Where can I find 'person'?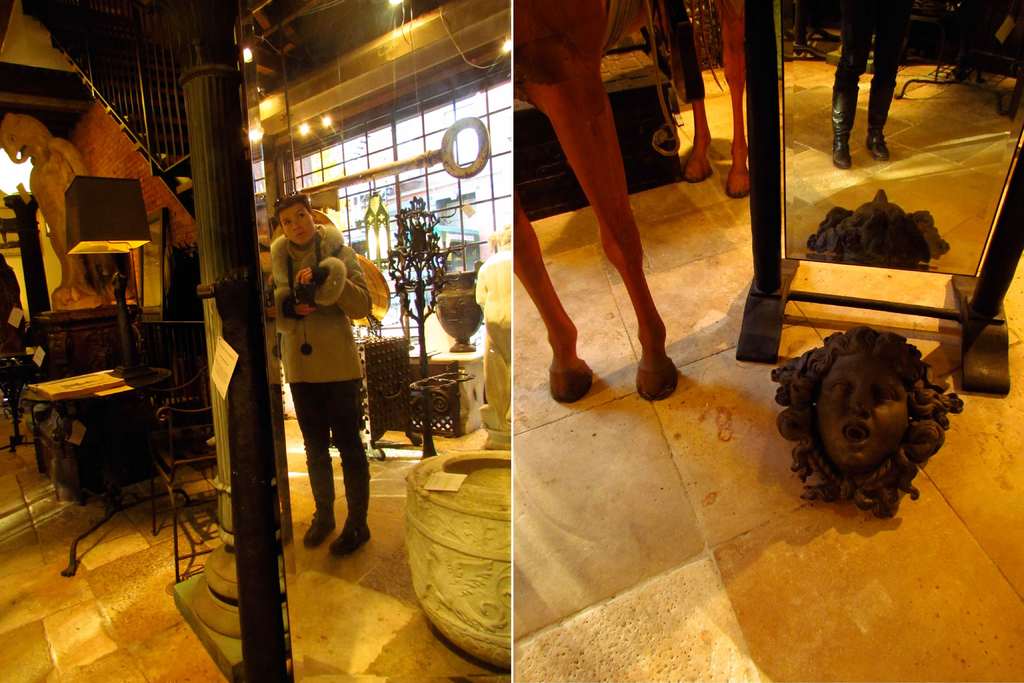
You can find it at Rect(824, 0, 912, 172).
